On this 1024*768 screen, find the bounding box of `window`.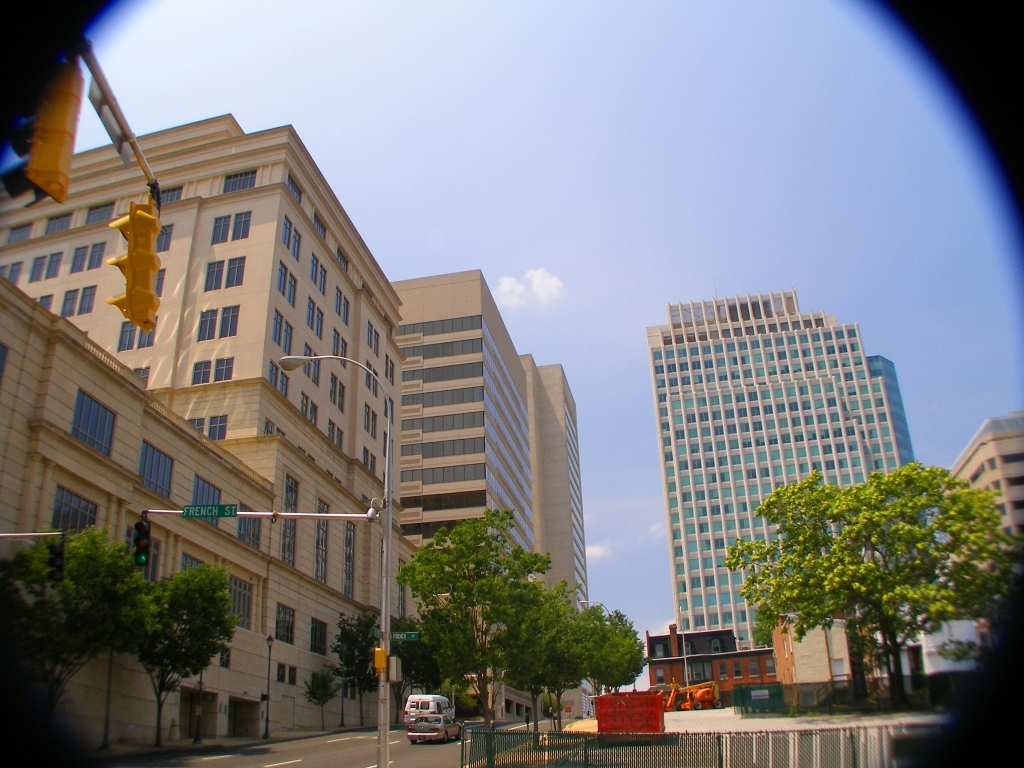
Bounding box: <bbox>44, 215, 71, 237</bbox>.
